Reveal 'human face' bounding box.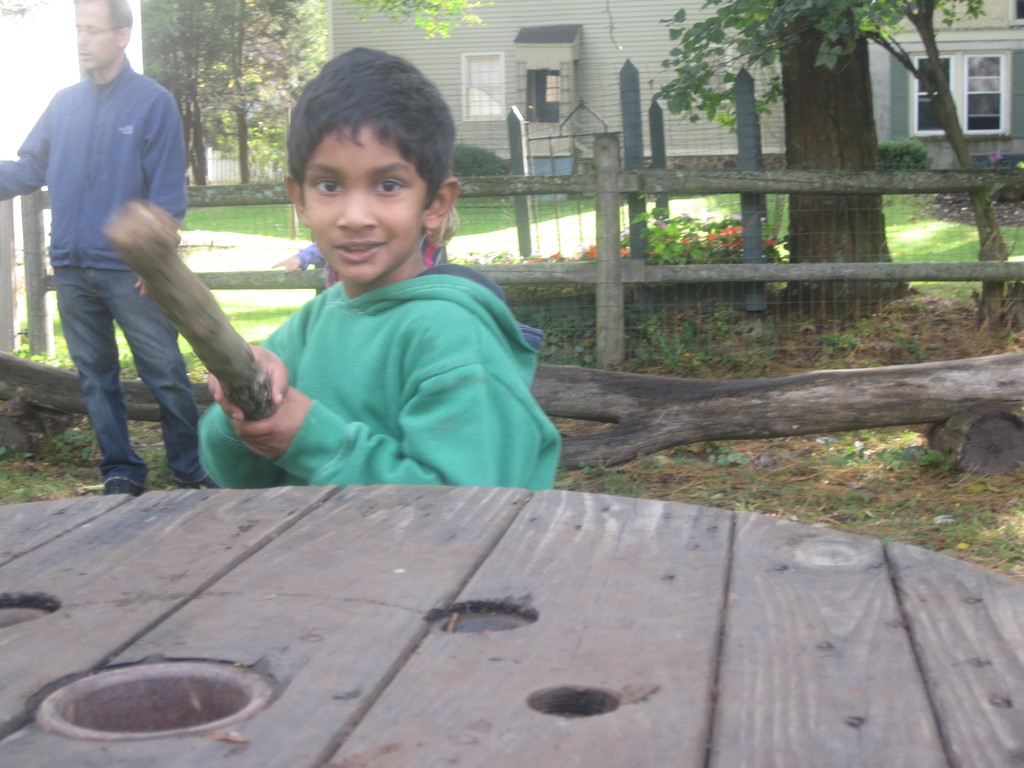
Revealed: 306,125,418,283.
